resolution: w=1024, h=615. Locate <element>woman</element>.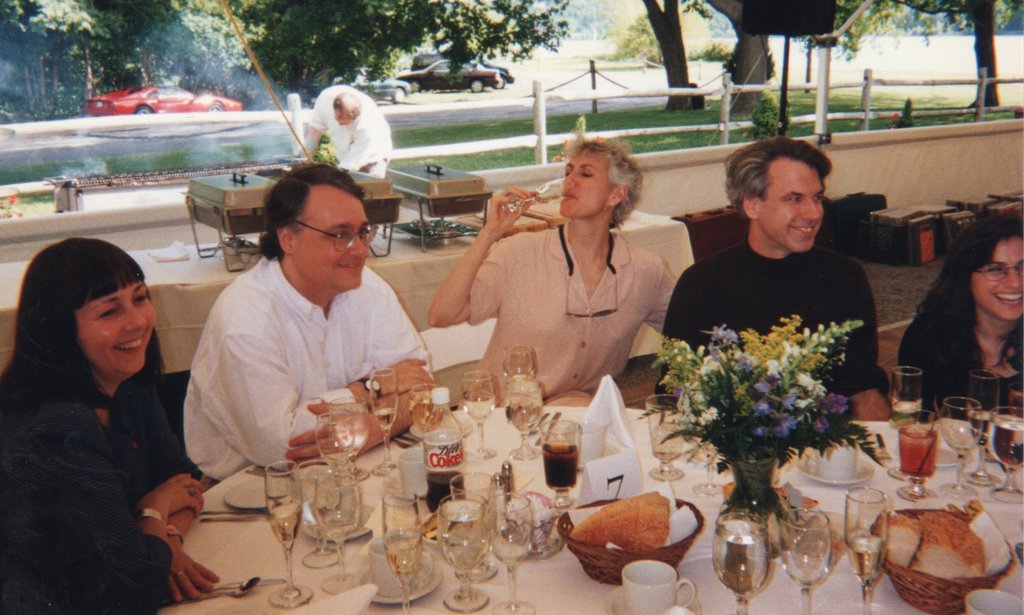
{"left": 898, "top": 214, "right": 1023, "bottom": 420}.
